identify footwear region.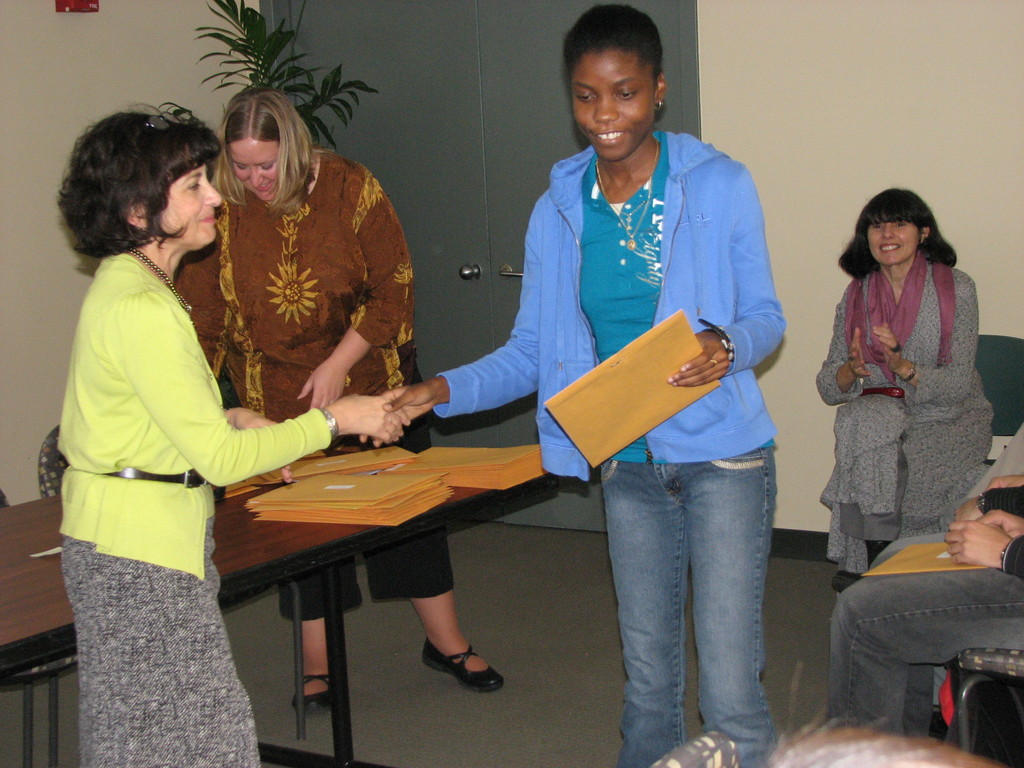
Region: locate(926, 703, 948, 742).
